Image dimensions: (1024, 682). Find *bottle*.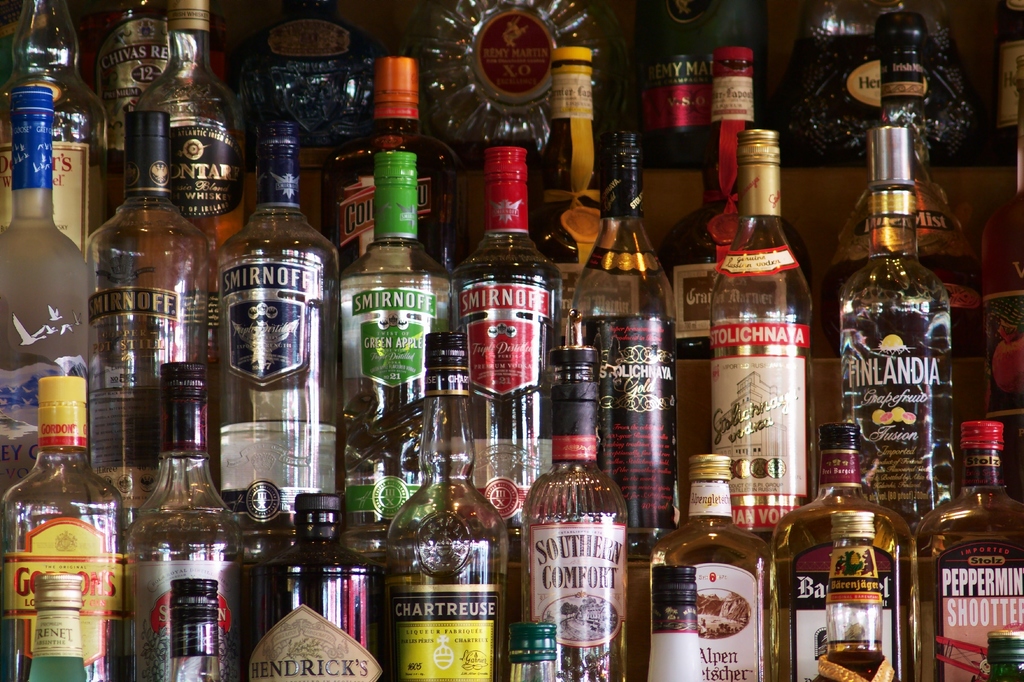
BBox(202, 129, 324, 519).
